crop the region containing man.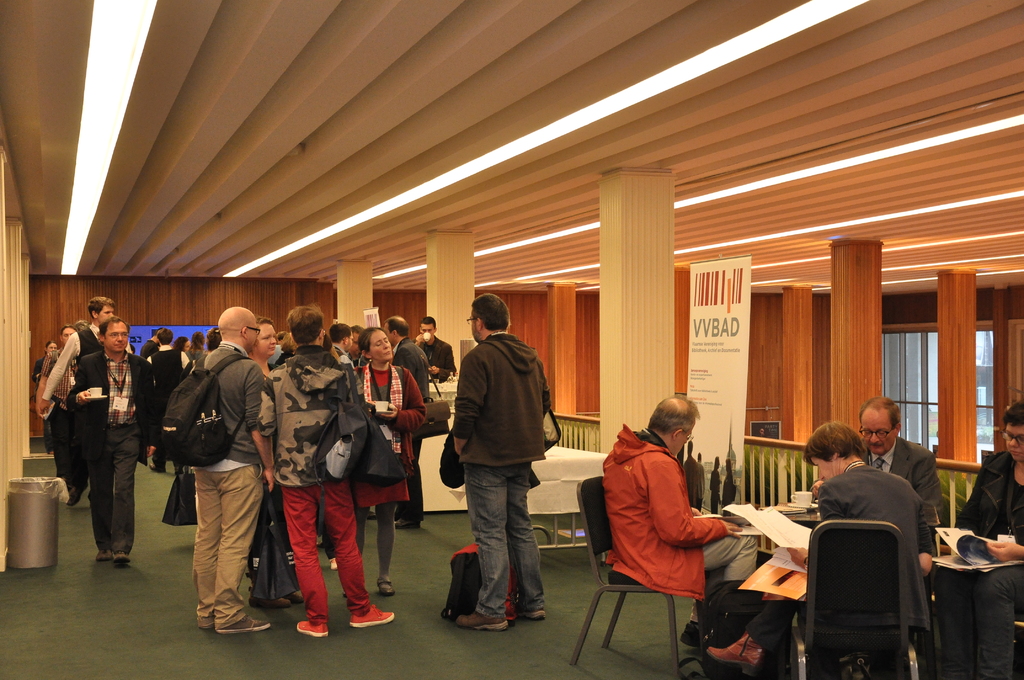
Crop region: 347/323/368/359.
